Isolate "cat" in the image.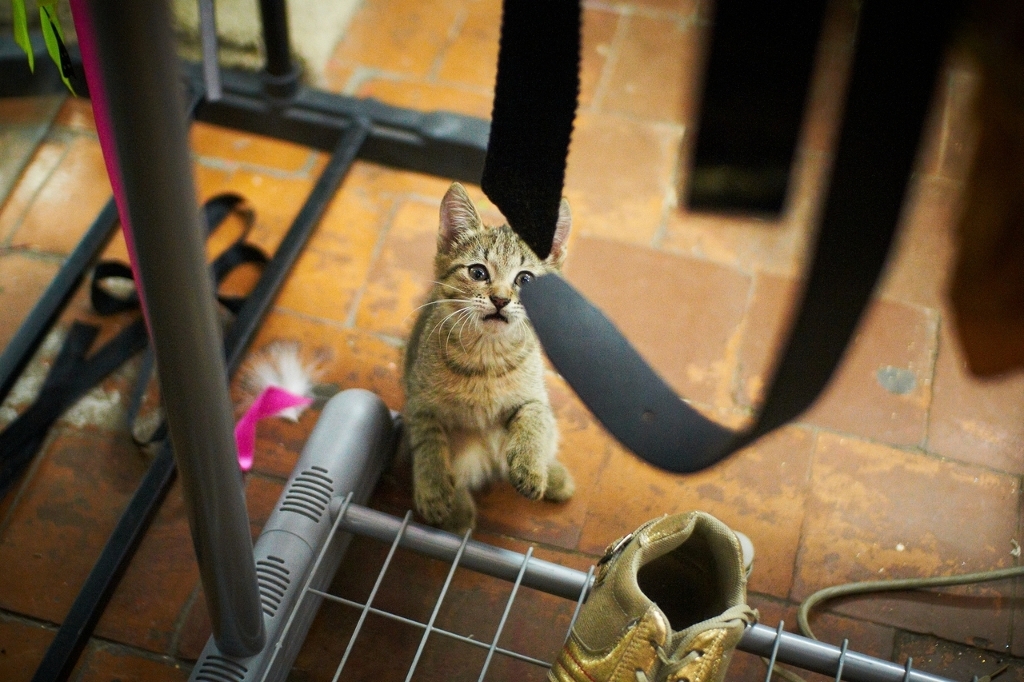
Isolated region: region(389, 177, 573, 532).
